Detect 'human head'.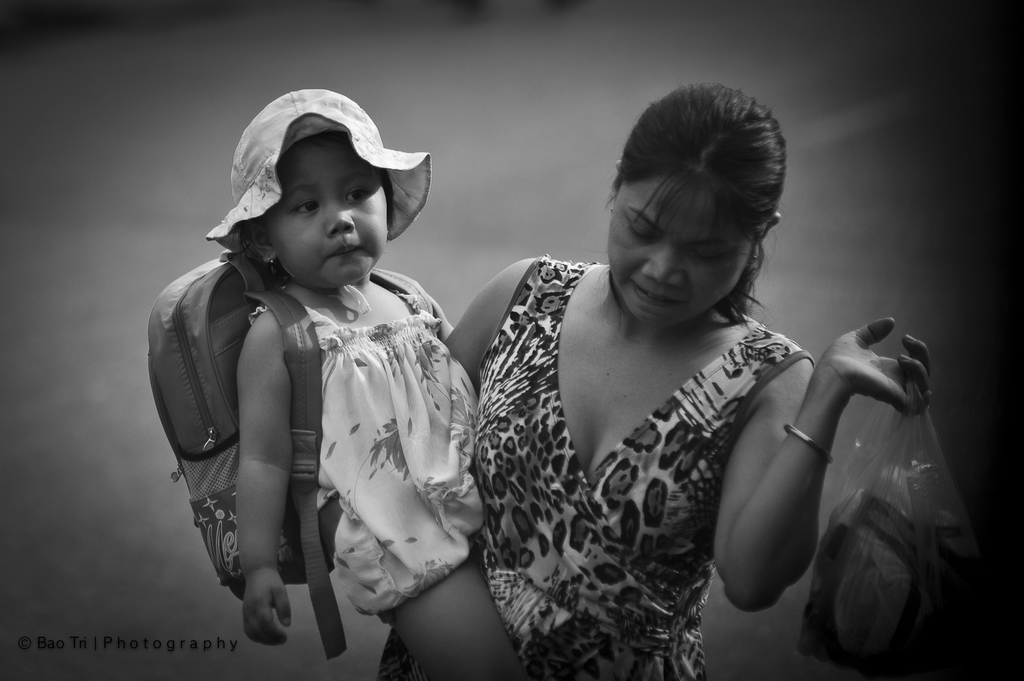
Detected at <region>204, 88, 434, 293</region>.
